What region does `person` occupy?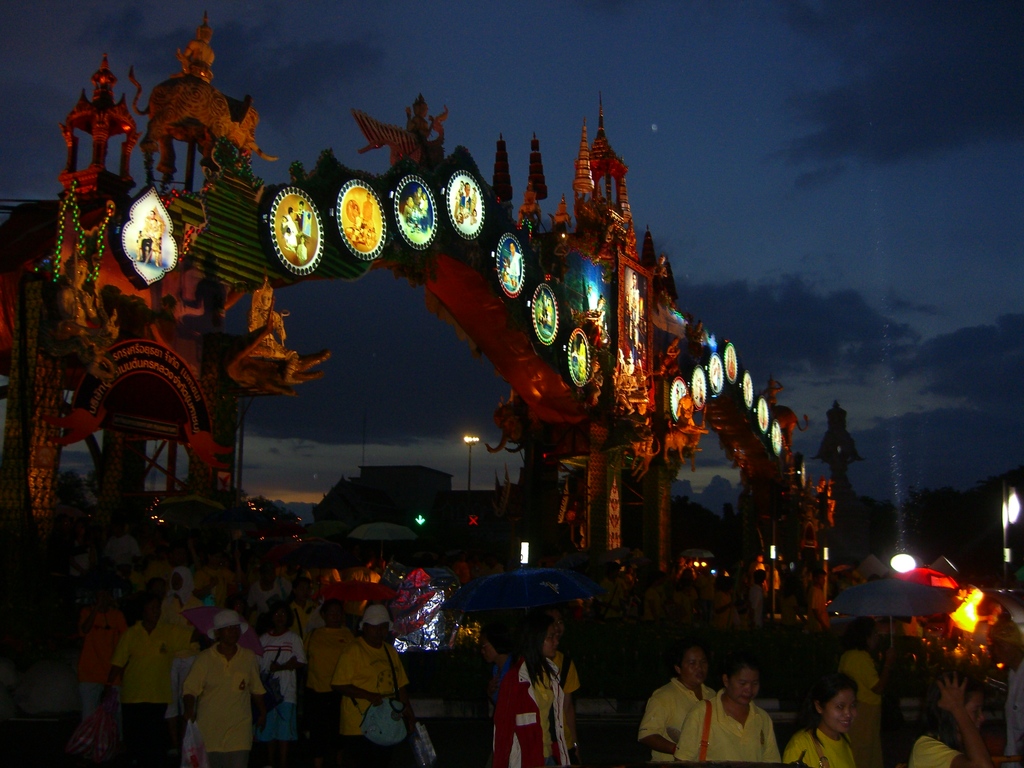
118:593:183:765.
